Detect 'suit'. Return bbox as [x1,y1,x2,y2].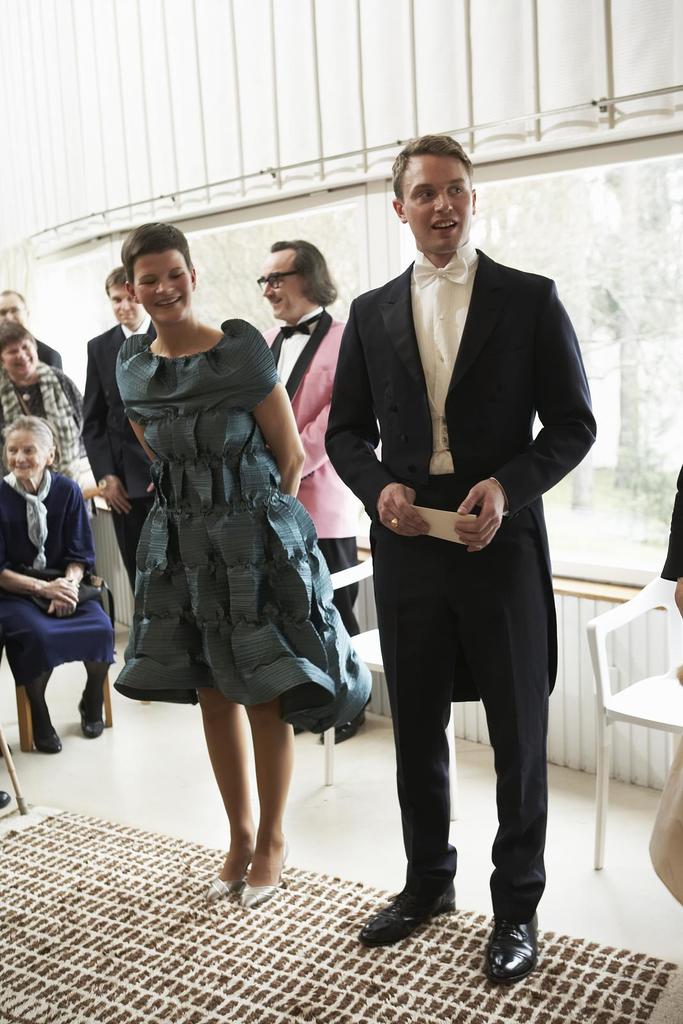
[267,304,357,638].
